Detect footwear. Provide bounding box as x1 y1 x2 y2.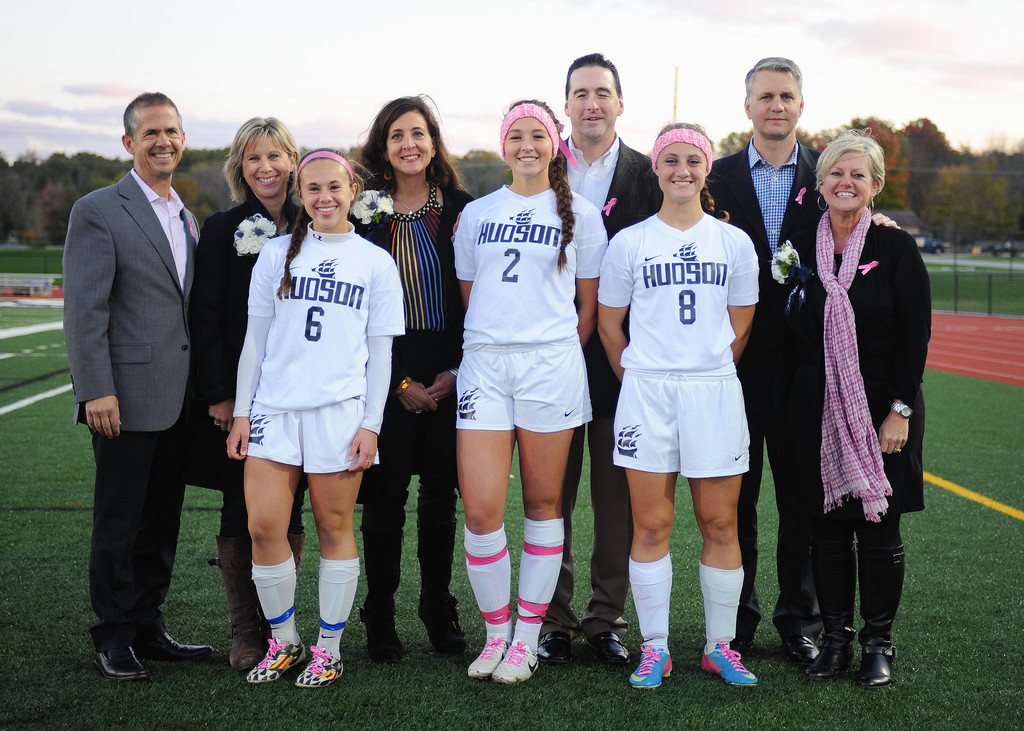
540 626 576 664.
